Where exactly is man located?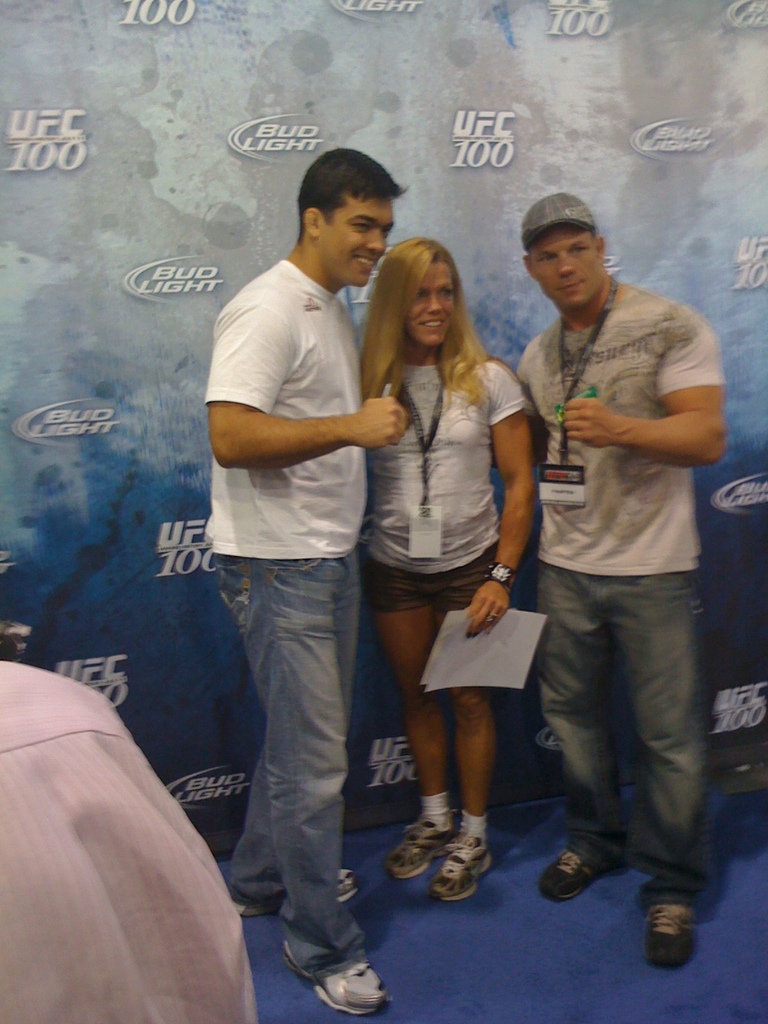
Its bounding box is BBox(515, 193, 730, 970).
